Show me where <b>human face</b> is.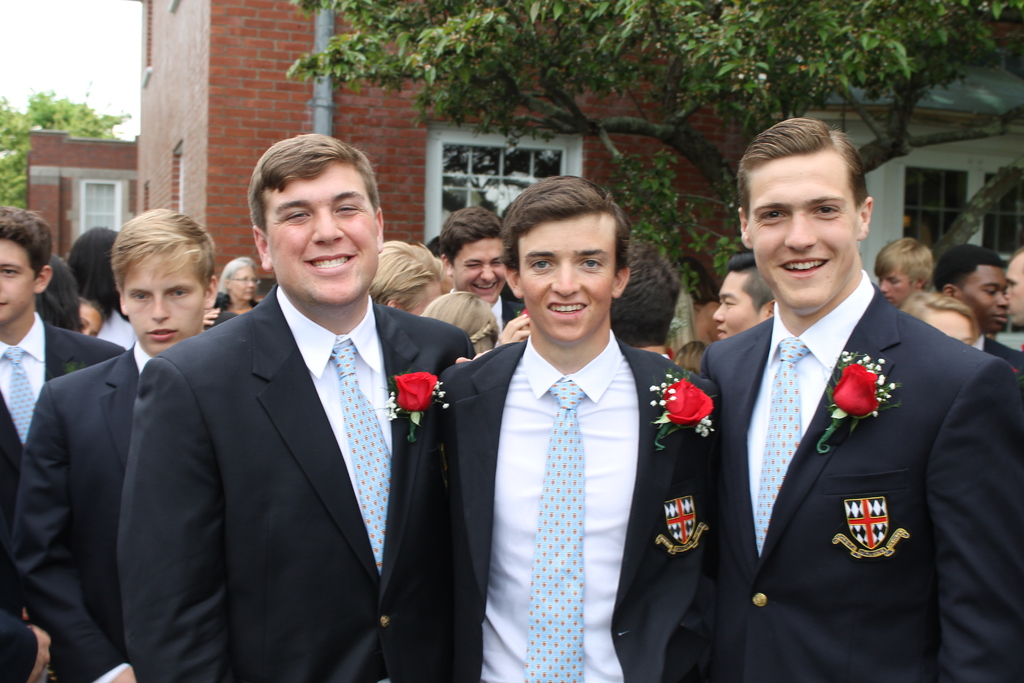
<b>human face</b> is at (x1=268, y1=163, x2=380, y2=306).
